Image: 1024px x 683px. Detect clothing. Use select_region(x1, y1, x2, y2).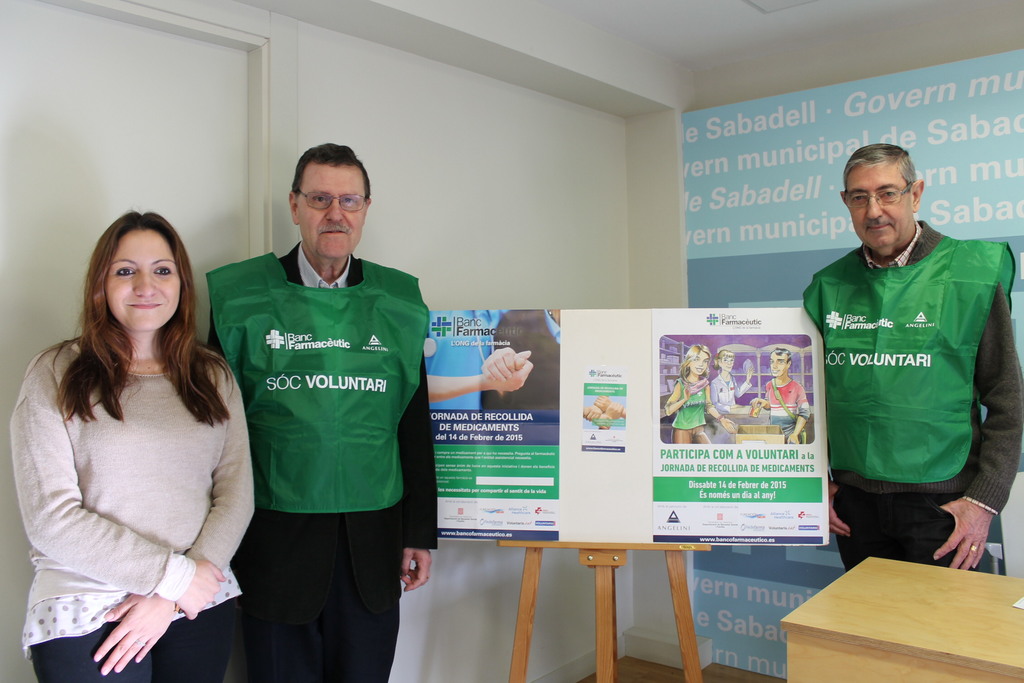
select_region(806, 203, 1006, 563).
